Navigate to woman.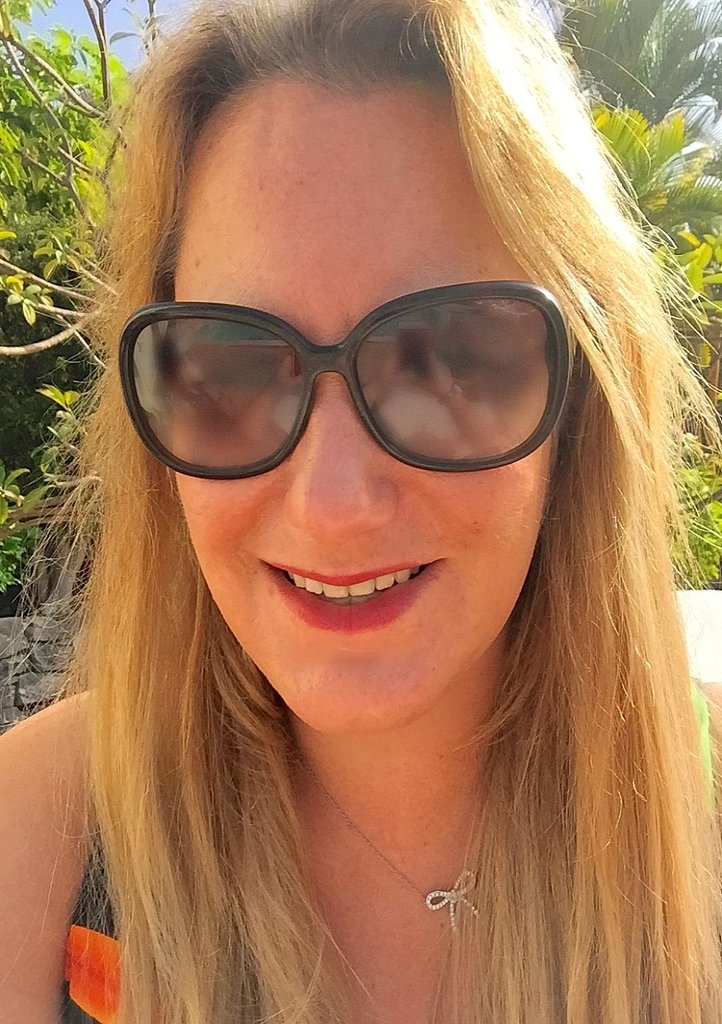
Navigation target: [39,54,714,1015].
